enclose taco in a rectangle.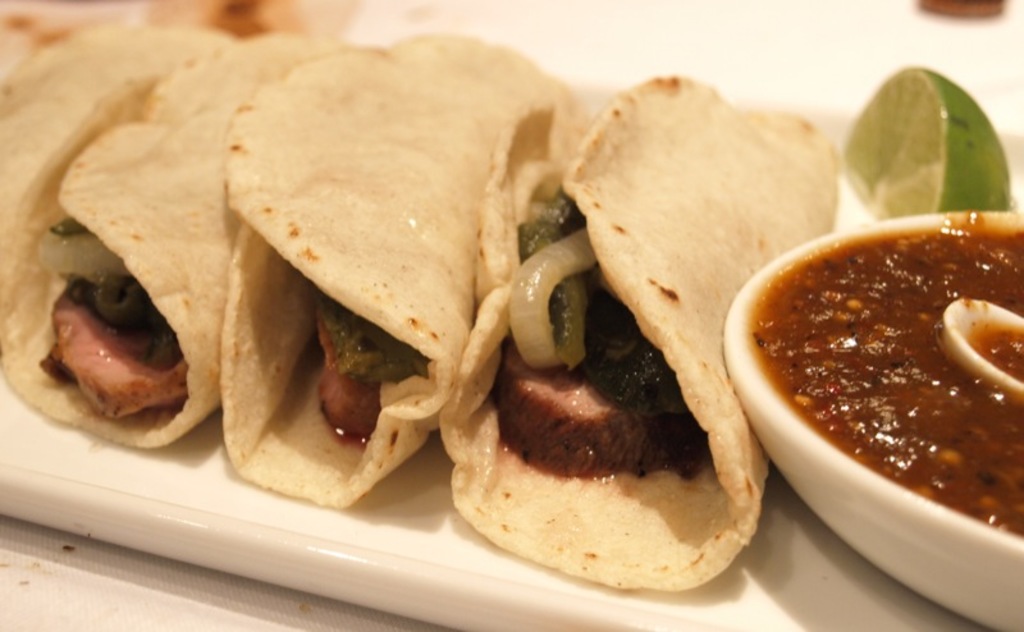
bbox(207, 54, 506, 513).
